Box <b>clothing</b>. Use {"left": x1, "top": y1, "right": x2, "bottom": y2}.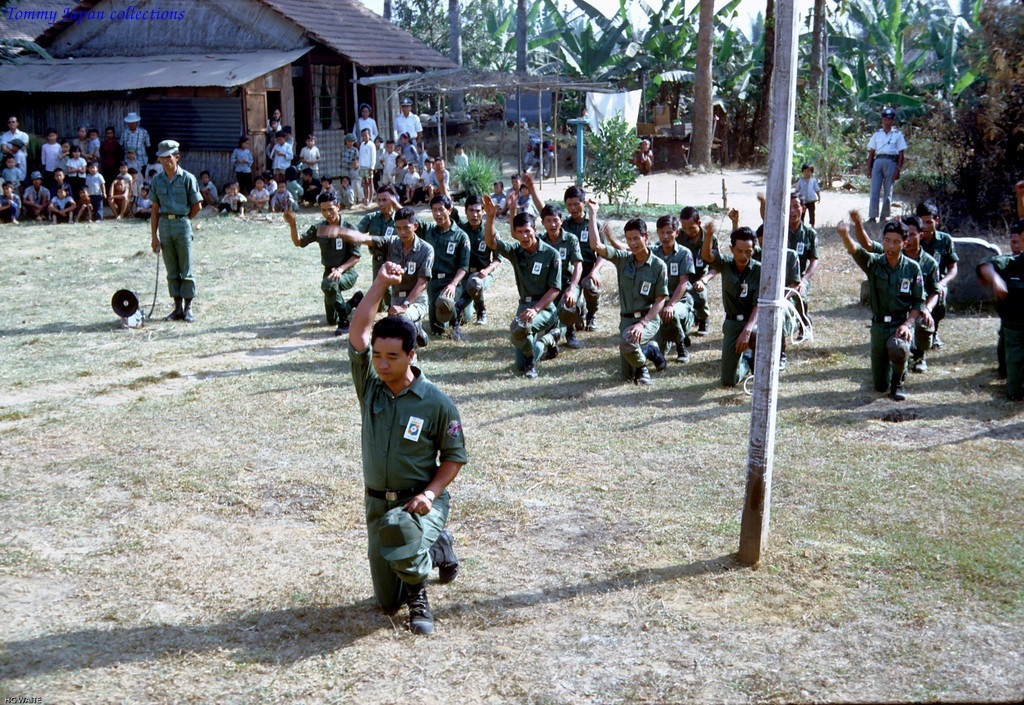
{"left": 404, "top": 145, "right": 422, "bottom": 166}.
